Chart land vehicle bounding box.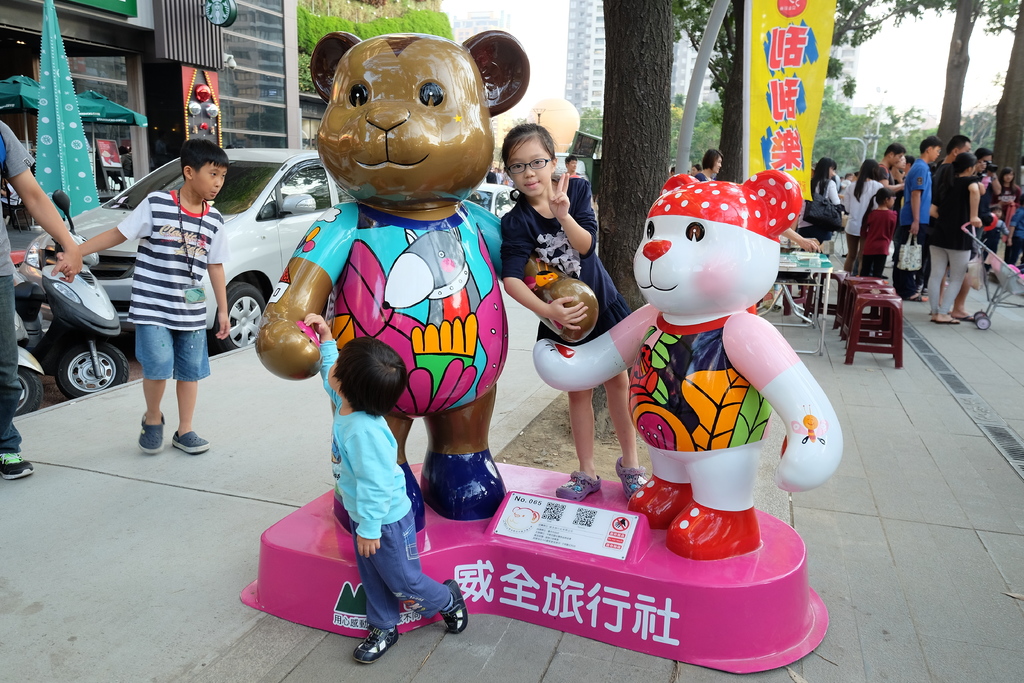
Charted: (x1=551, y1=151, x2=585, y2=179).
